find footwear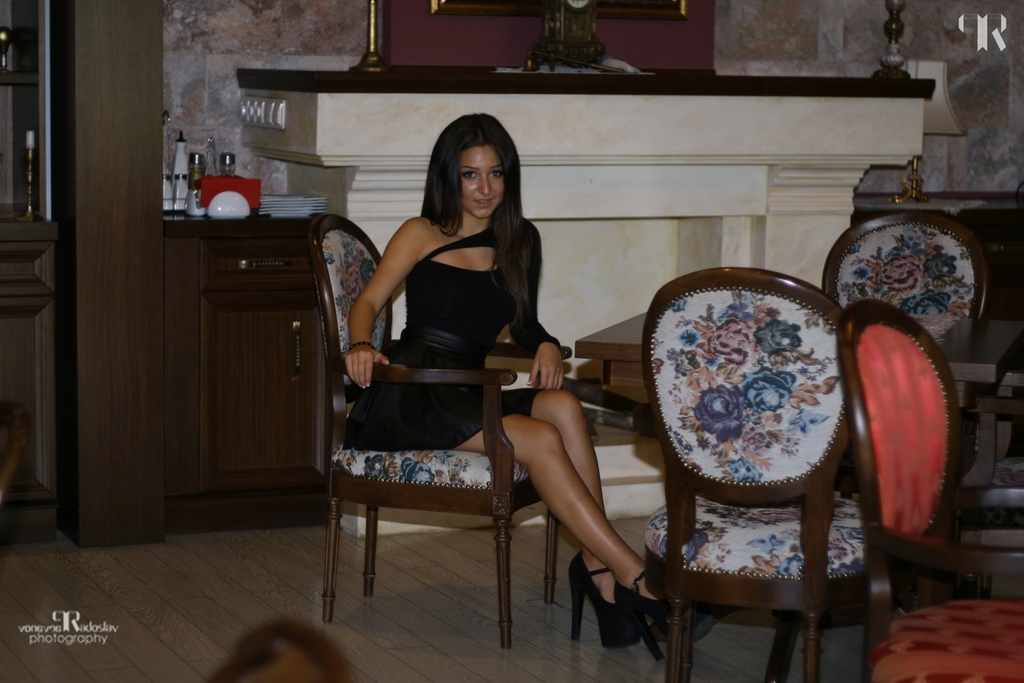
{"left": 569, "top": 552, "right": 640, "bottom": 648}
